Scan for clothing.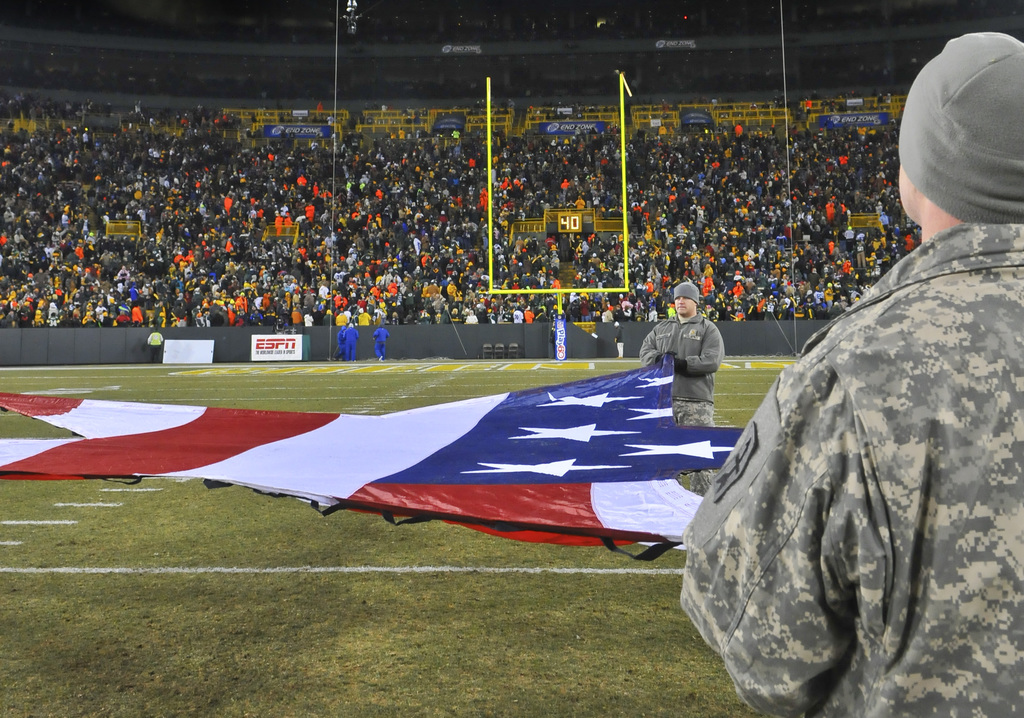
Scan result: x1=660 y1=126 x2=666 y2=135.
